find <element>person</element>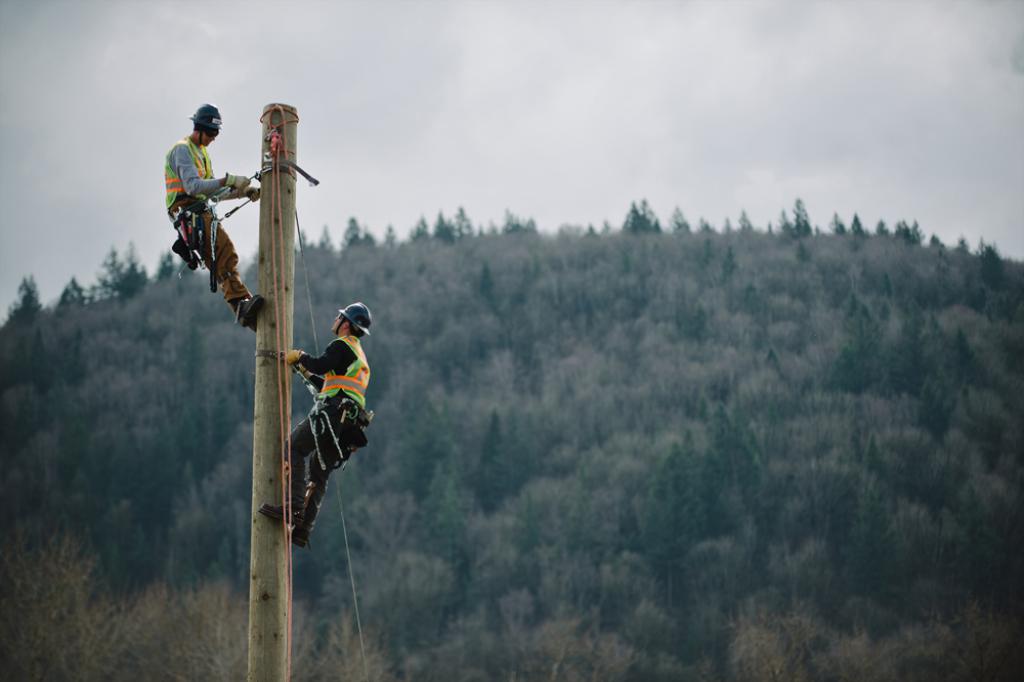
BBox(161, 102, 264, 324)
